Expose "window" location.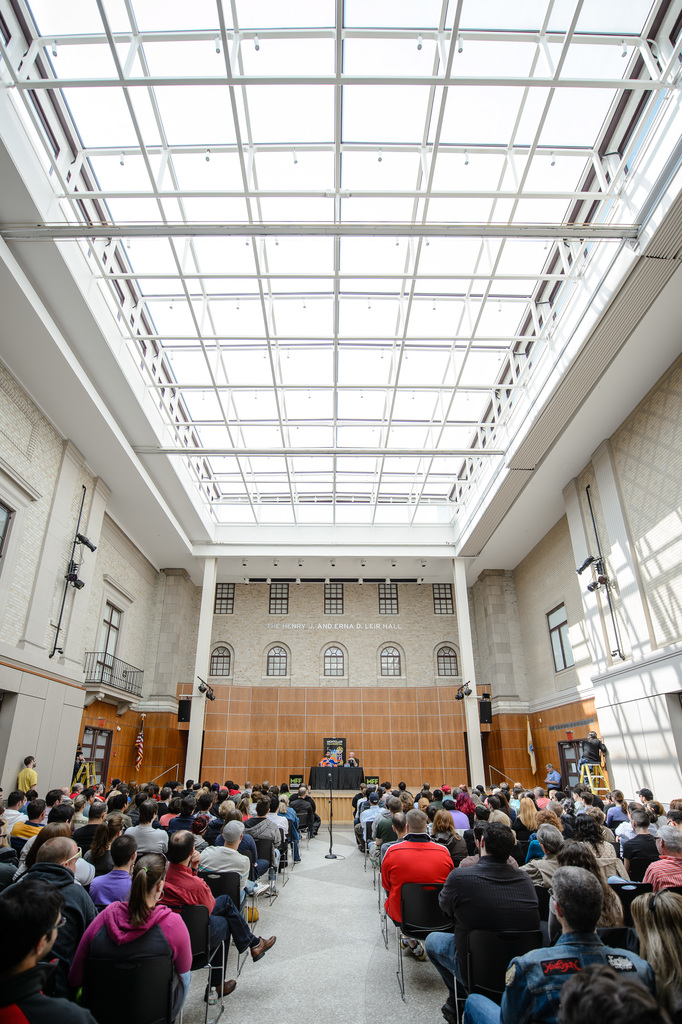
Exposed at rect(77, 730, 111, 787).
